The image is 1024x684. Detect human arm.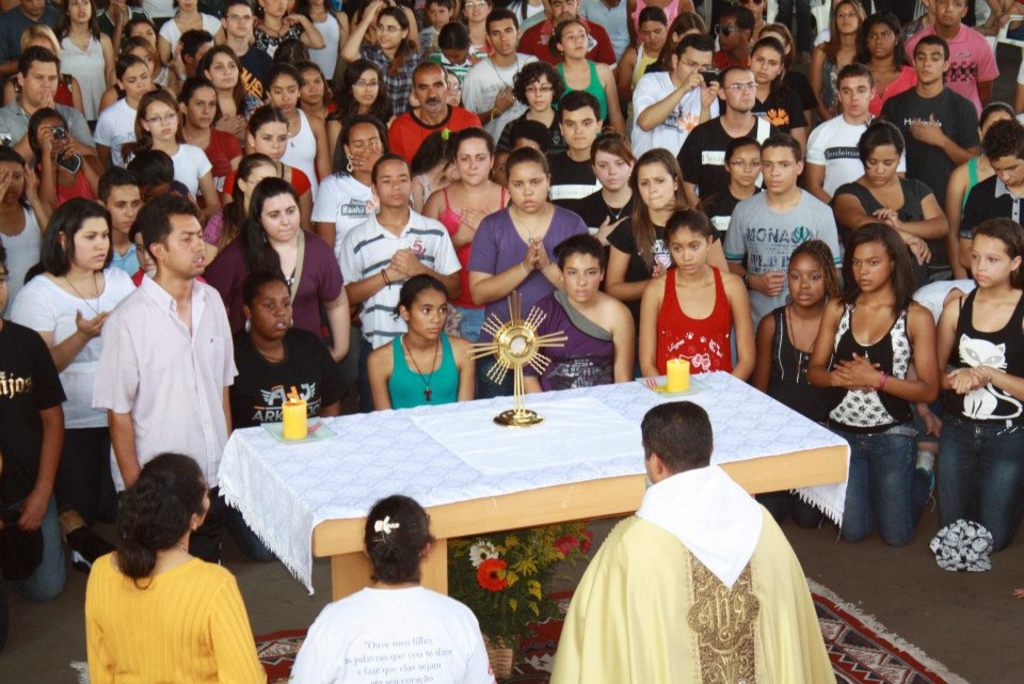
Detection: (1013, 59, 1023, 110).
